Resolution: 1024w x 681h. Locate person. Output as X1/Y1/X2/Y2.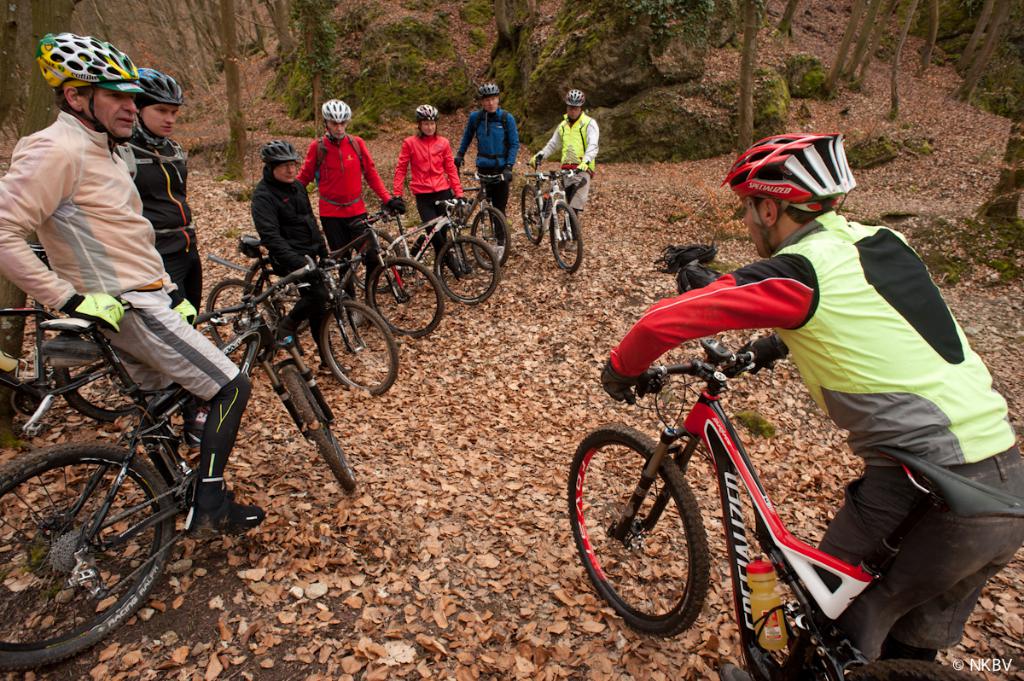
538/86/600/227.
